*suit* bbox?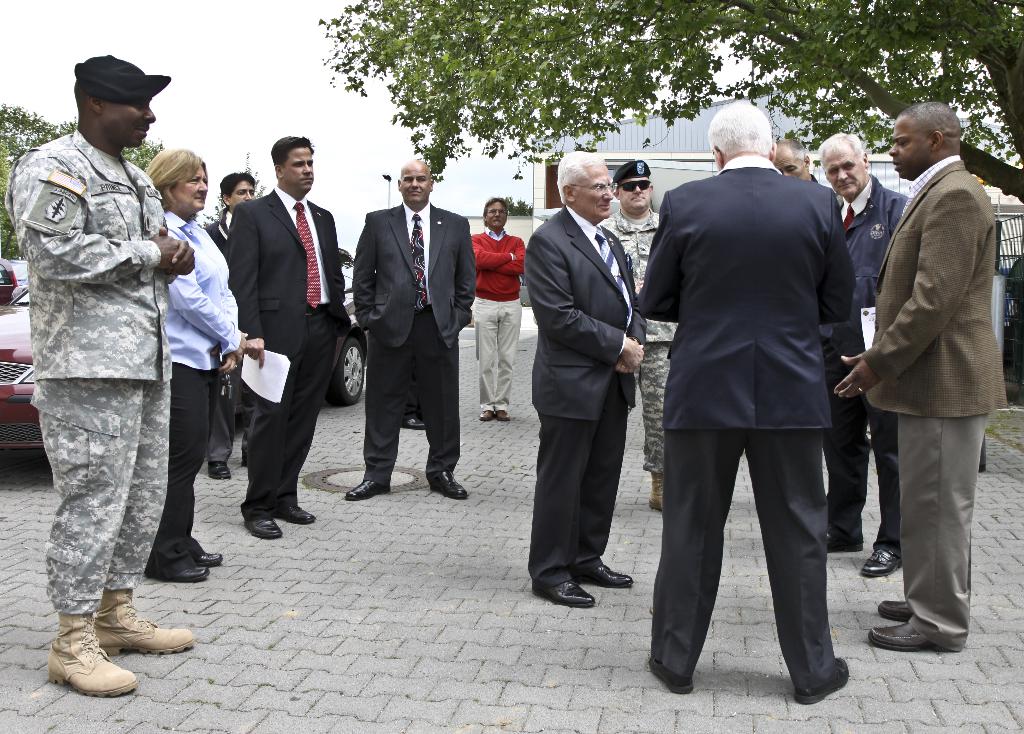
Rect(204, 209, 250, 461)
